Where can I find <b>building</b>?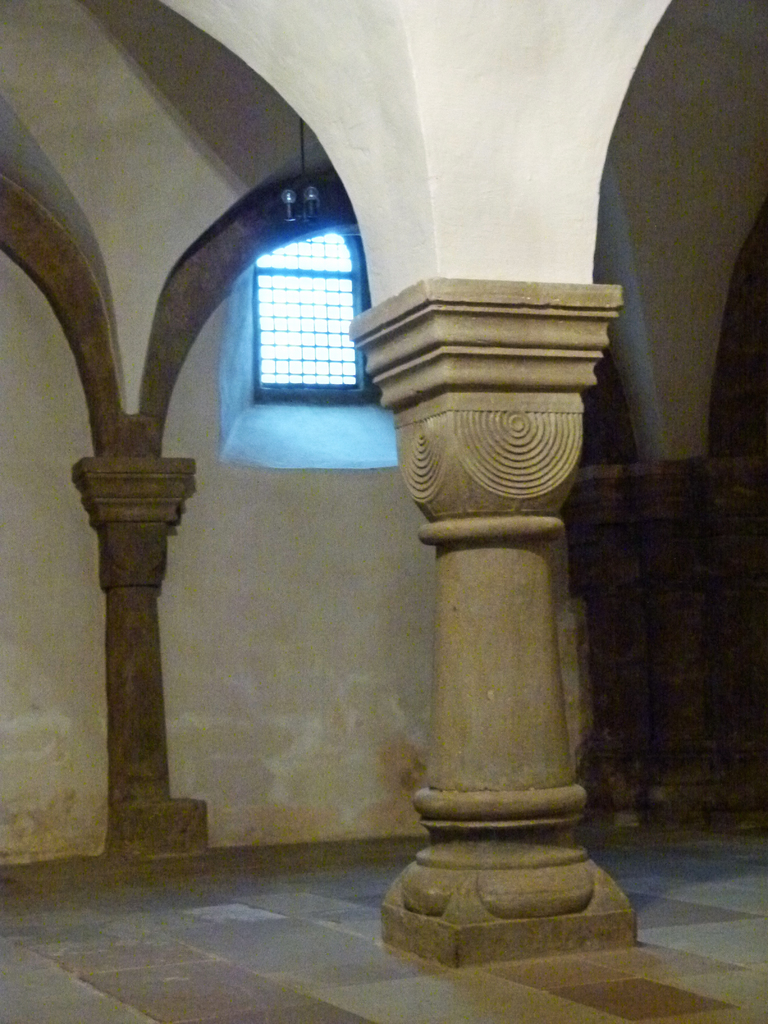
You can find it at (x1=0, y1=0, x2=767, y2=1023).
